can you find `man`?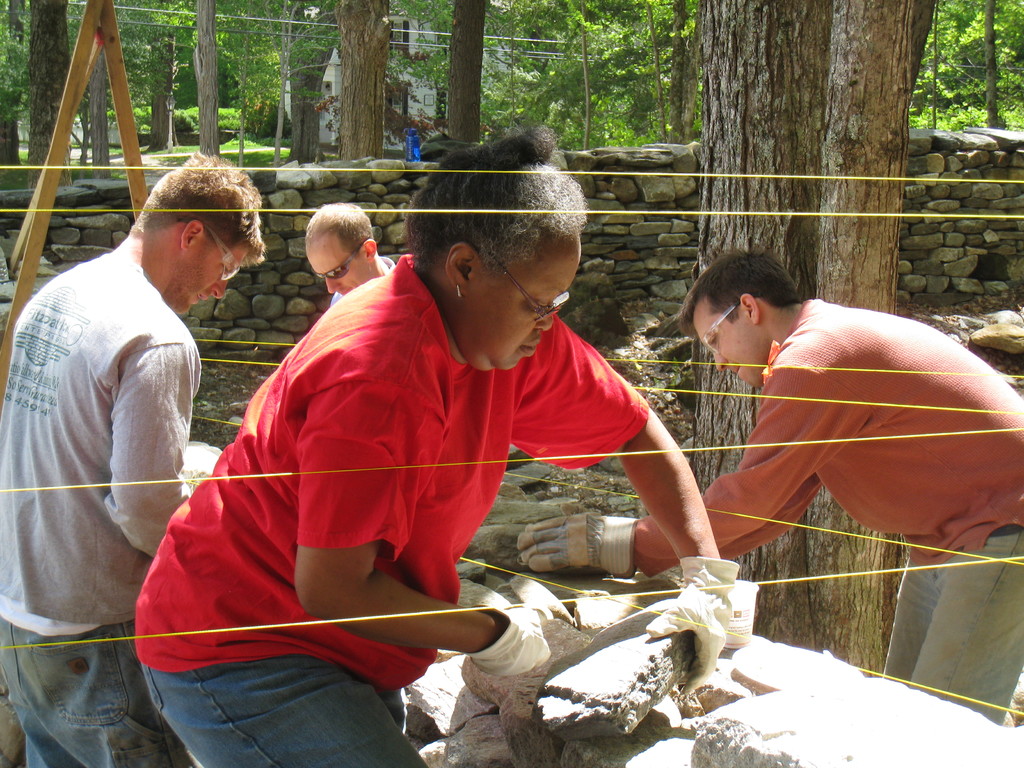
Yes, bounding box: pyautogui.locateOnScreen(17, 142, 243, 676).
